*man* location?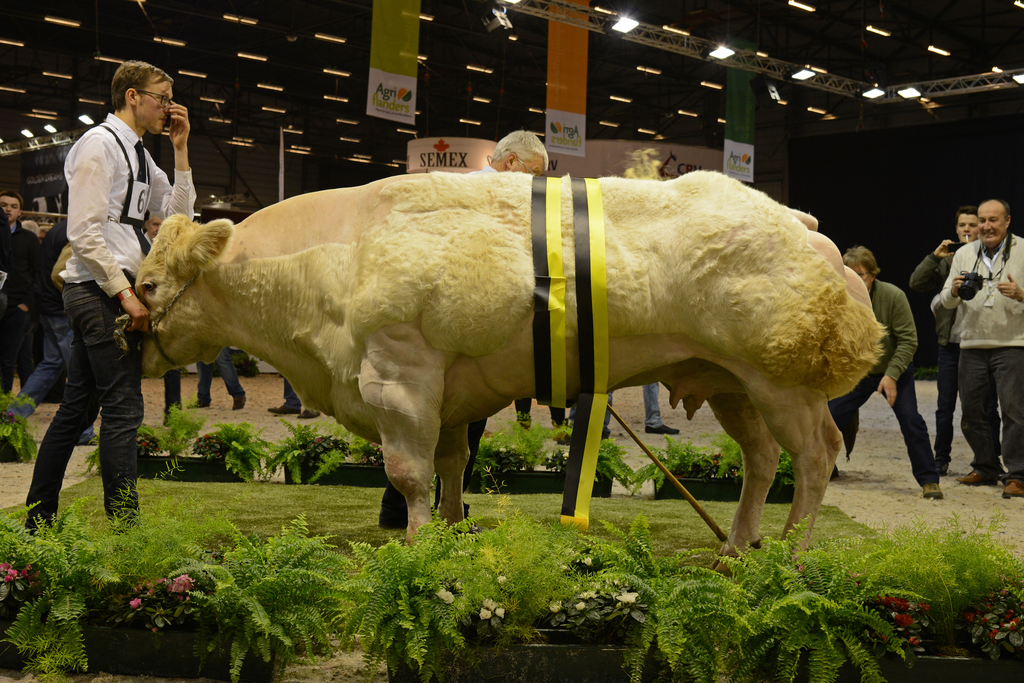
region(909, 206, 1009, 479)
